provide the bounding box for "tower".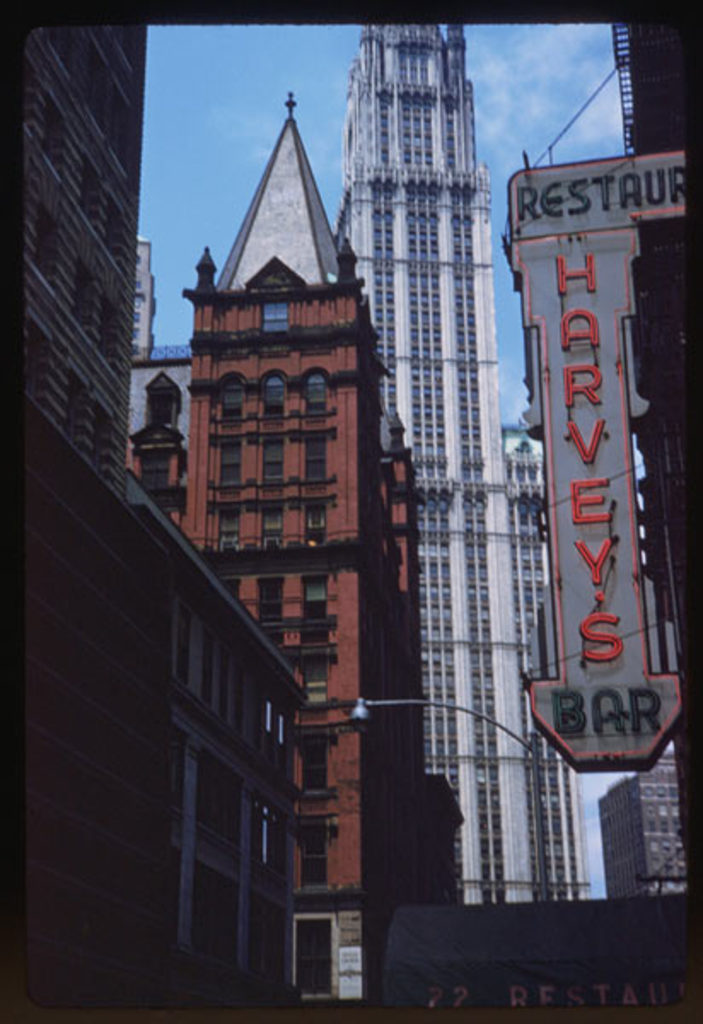
(left=138, top=97, right=439, bottom=1015).
